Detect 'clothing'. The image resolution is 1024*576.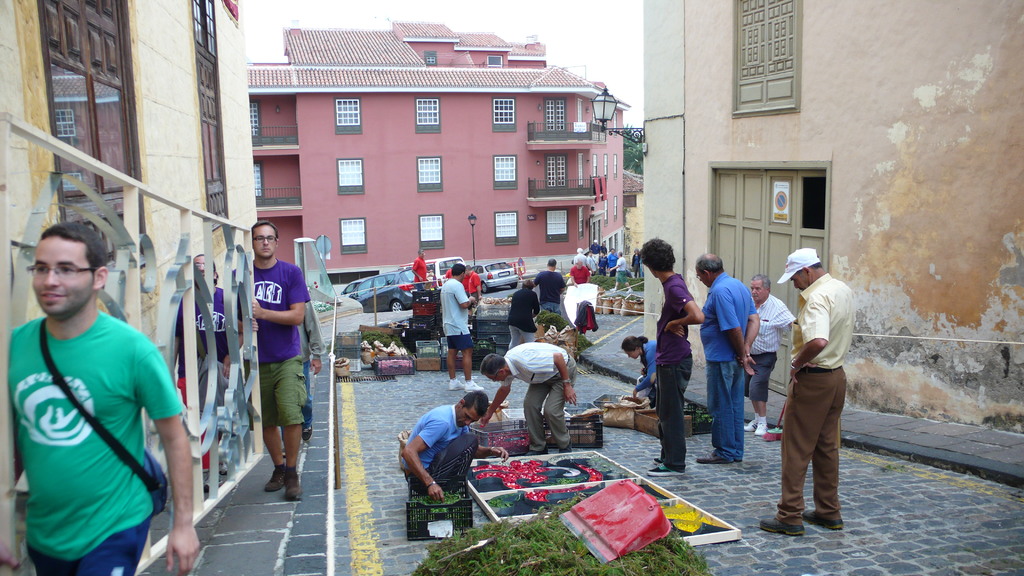
401 408 476 486.
